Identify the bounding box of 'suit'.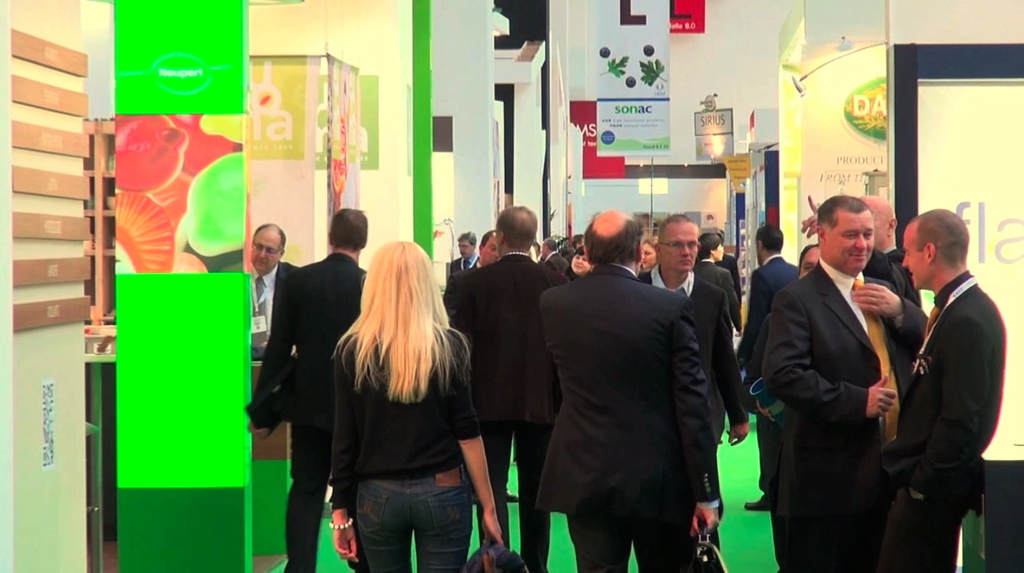
rect(699, 262, 739, 337).
